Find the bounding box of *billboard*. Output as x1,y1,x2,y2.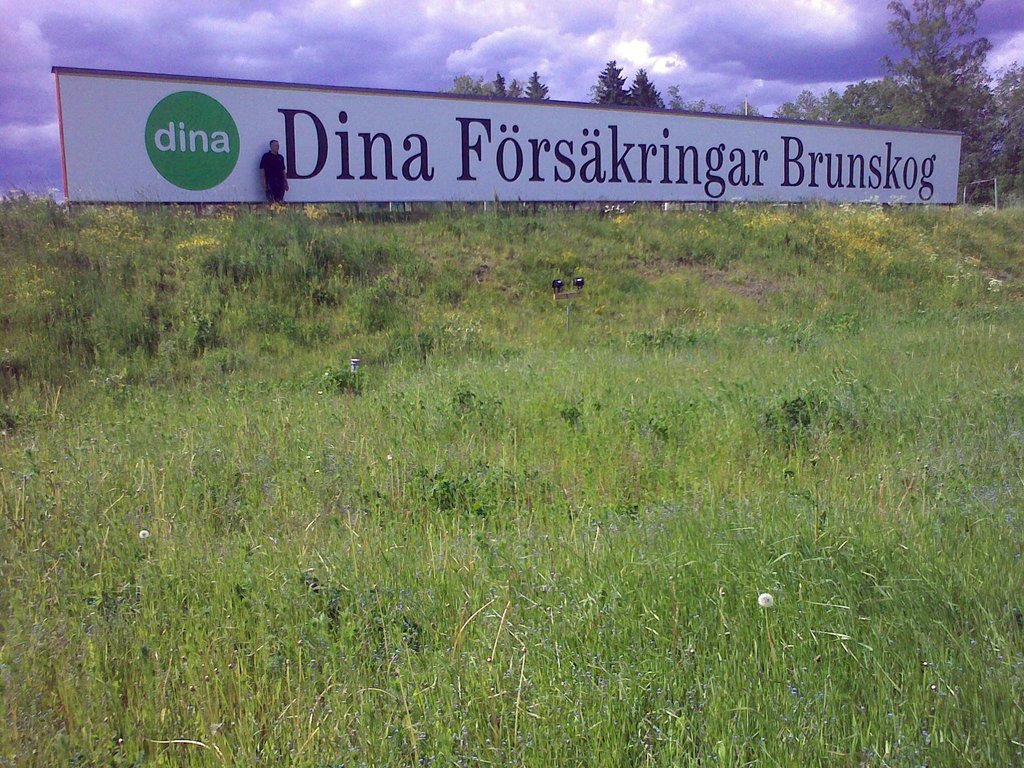
55,57,959,213.
